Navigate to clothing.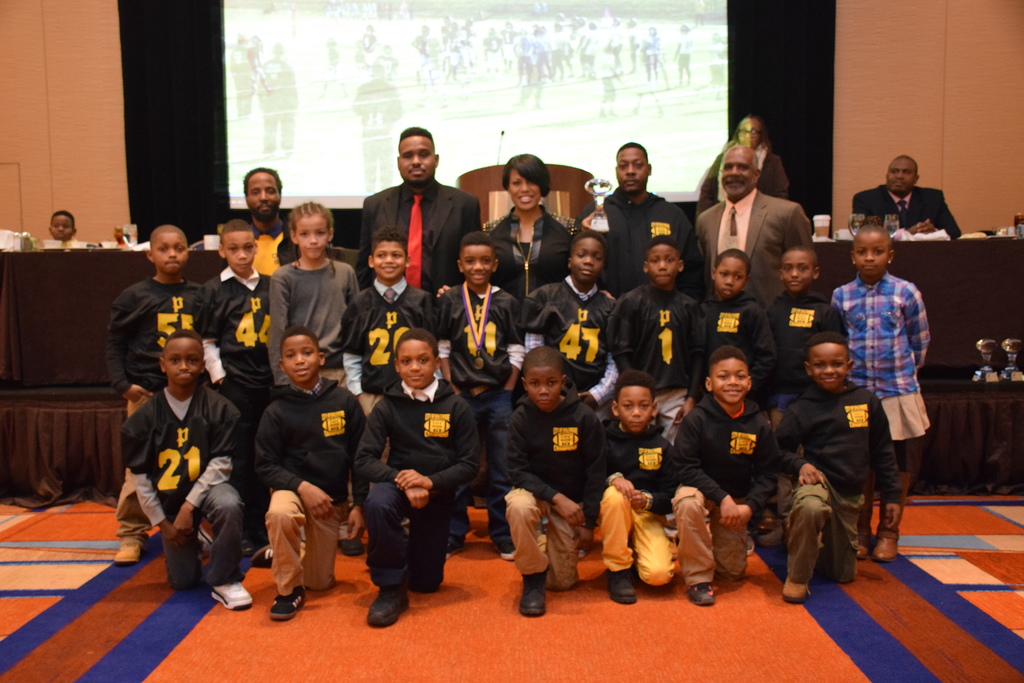
Navigation target: region(698, 140, 792, 209).
